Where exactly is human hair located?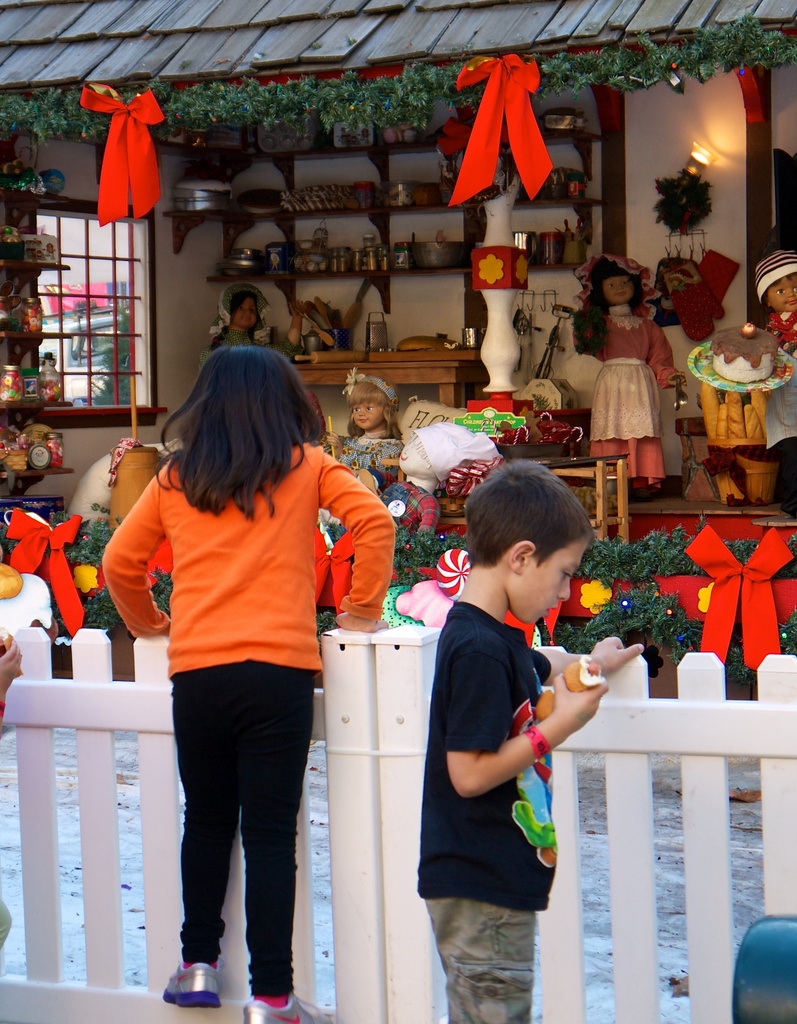
Its bounding box is <bbox>157, 342, 327, 514</bbox>.
